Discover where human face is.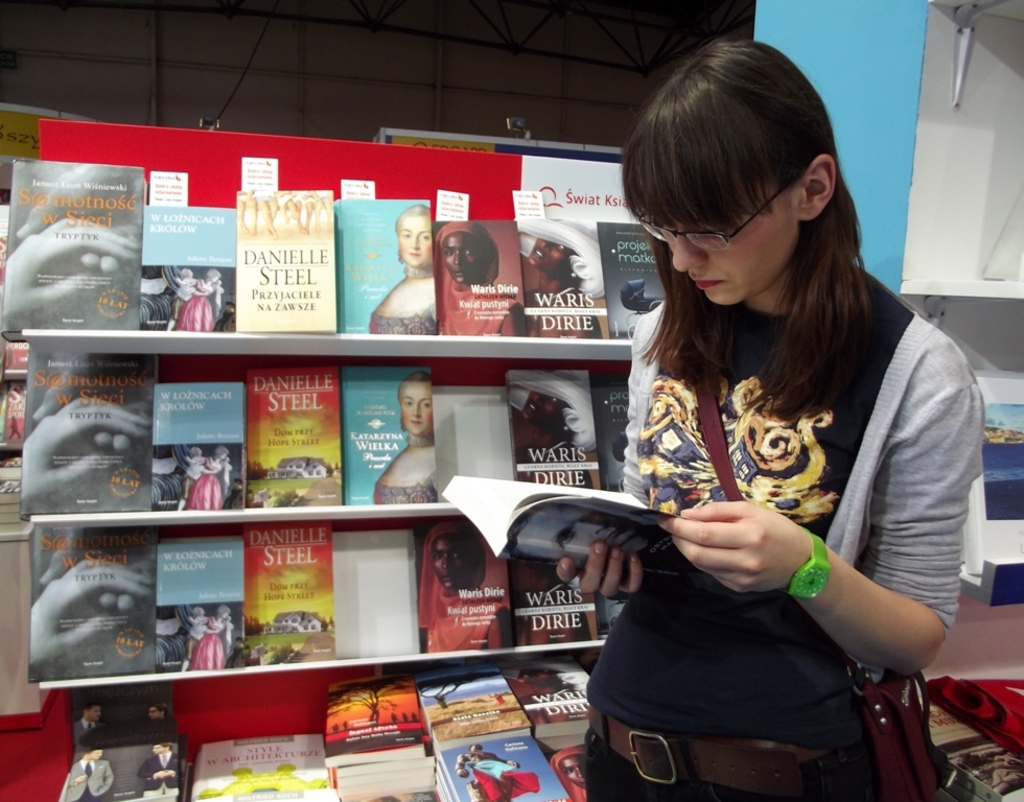
Discovered at (x1=155, y1=738, x2=164, y2=755).
